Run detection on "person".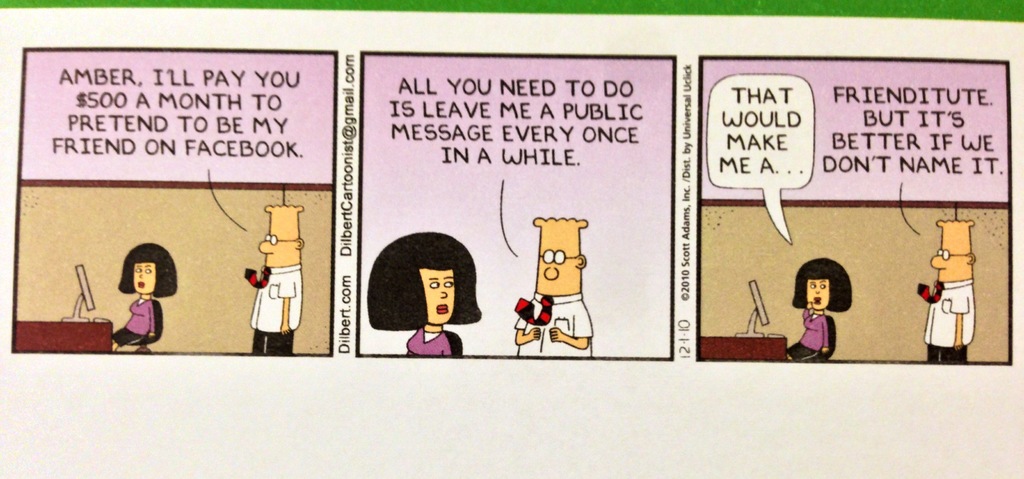
Result: box(515, 217, 594, 355).
